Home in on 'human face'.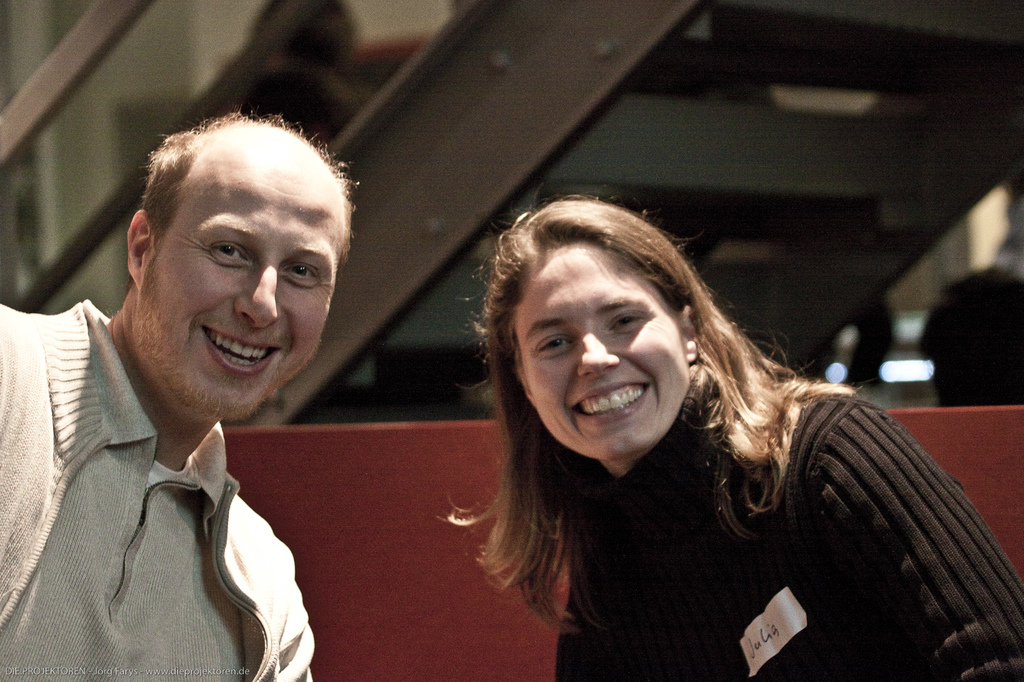
Homed in at region(520, 243, 682, 458).
